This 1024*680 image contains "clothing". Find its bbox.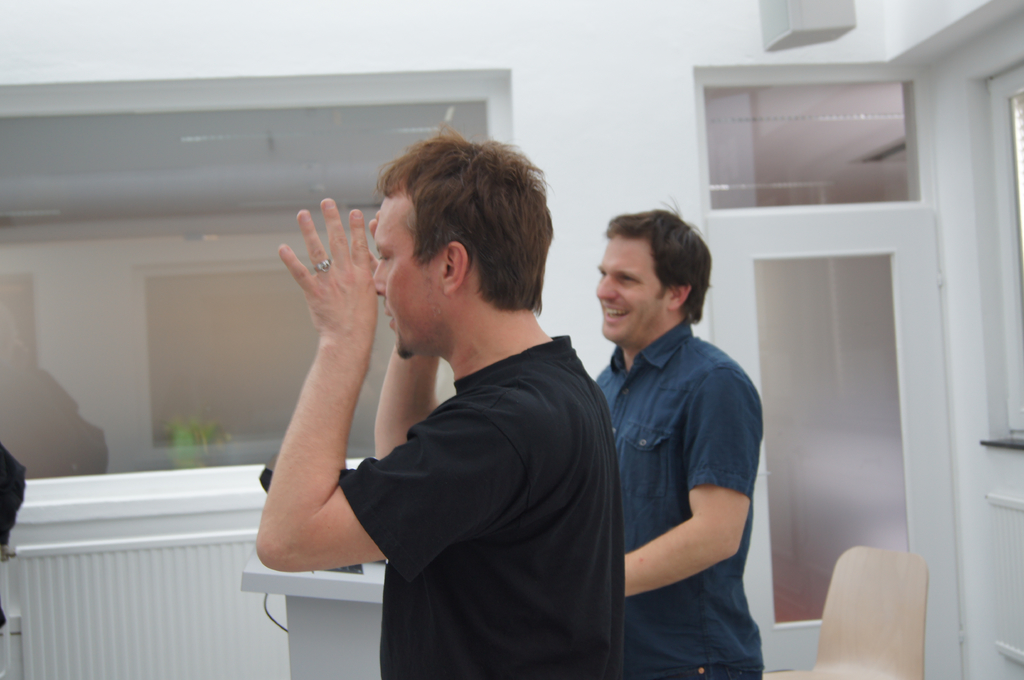
0/448/31/564.
